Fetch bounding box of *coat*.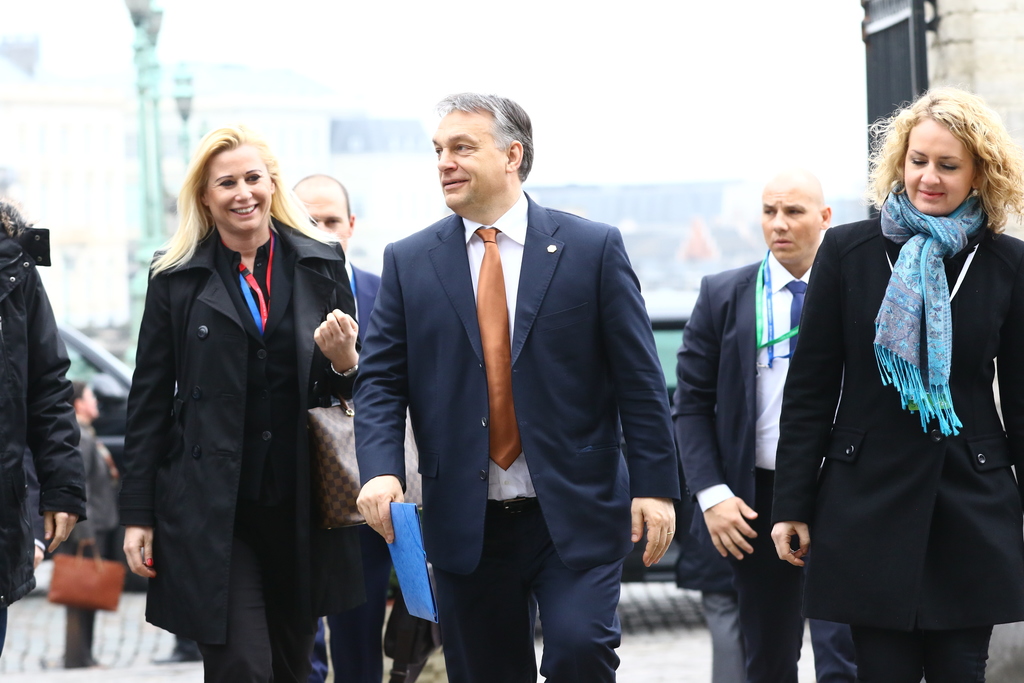
Bbox: crop(676, 245, 819, 591).
